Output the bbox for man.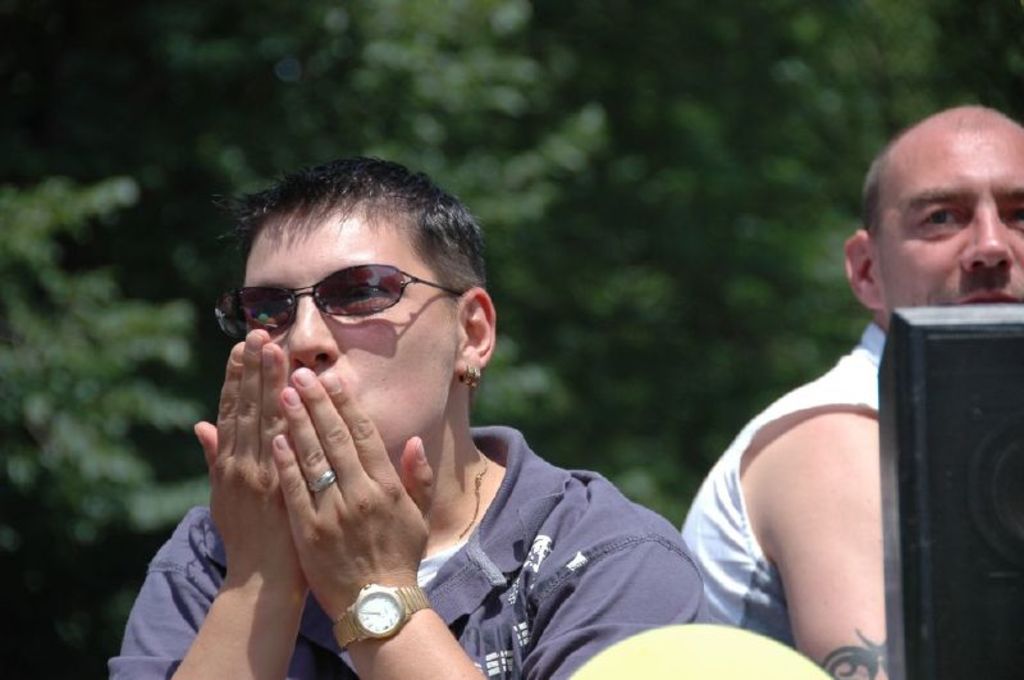
crop(147, 101, 760, 662).
